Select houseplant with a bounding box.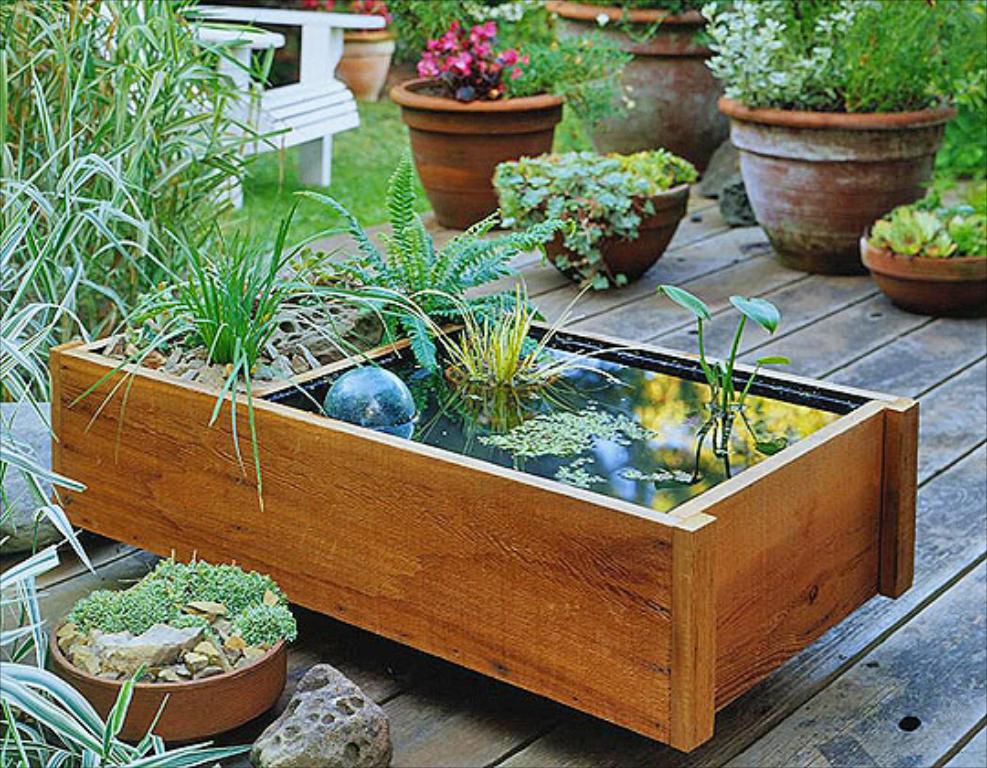
(863, 188, 985, 311).
